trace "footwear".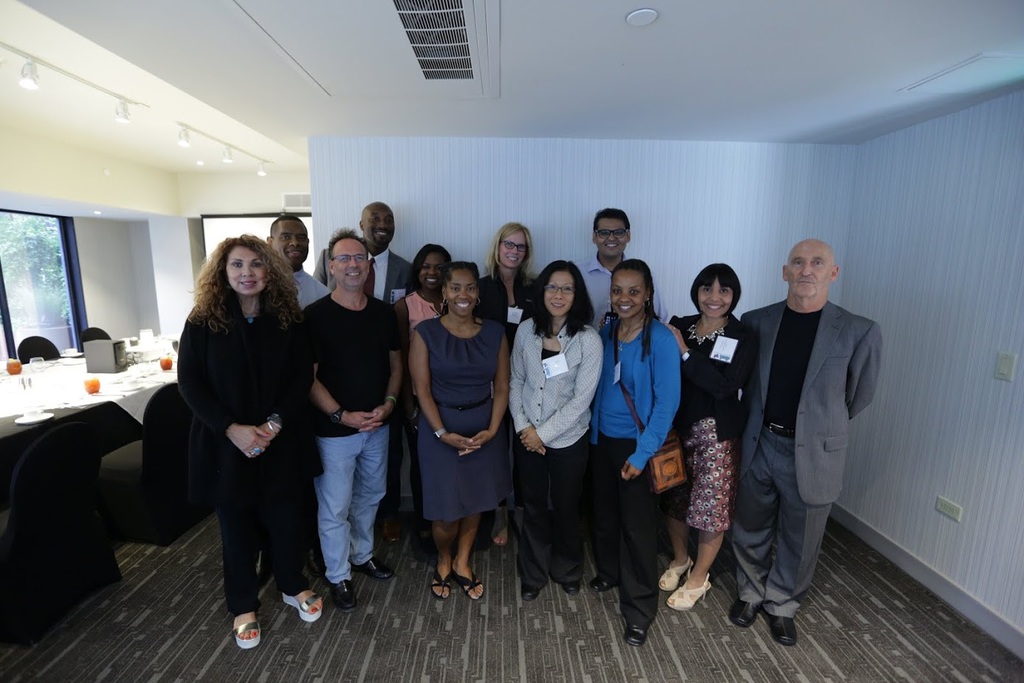
Traced to BBox(653, 553, 702, 601).
